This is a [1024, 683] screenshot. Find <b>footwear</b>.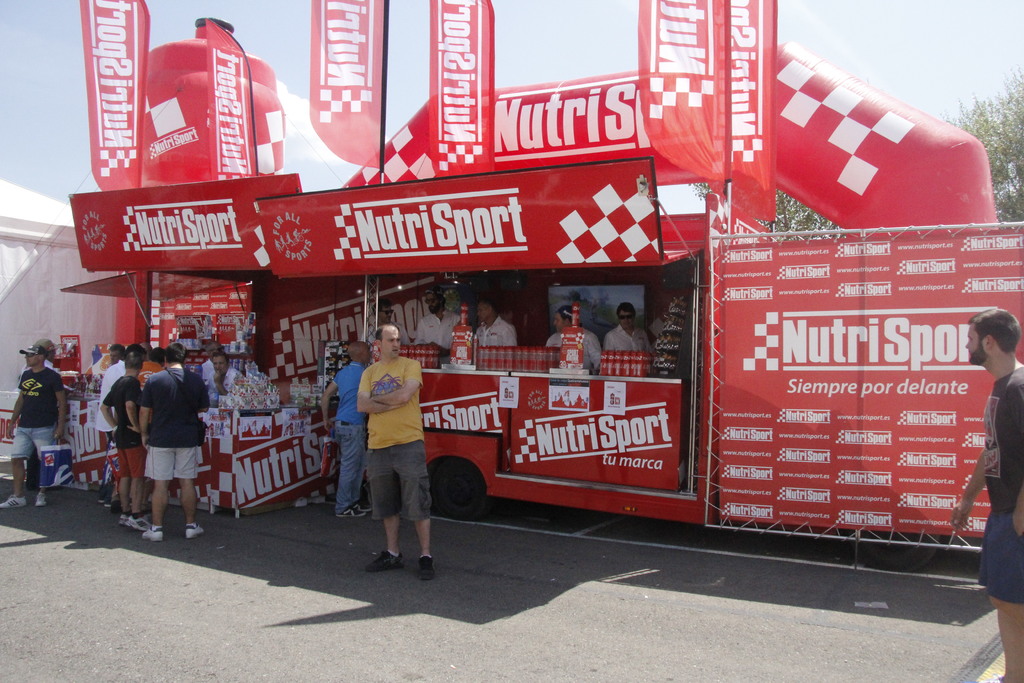
Bounding box: Rect(332, 511, 368, 520).
